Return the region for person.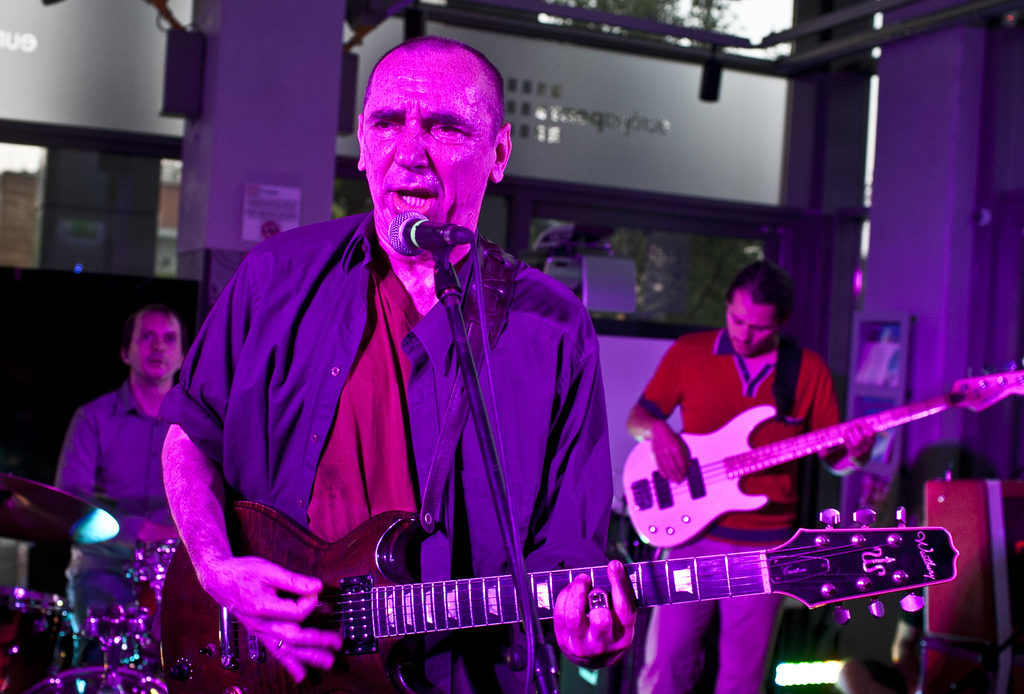
BBox(157, 29, 642, 693).
